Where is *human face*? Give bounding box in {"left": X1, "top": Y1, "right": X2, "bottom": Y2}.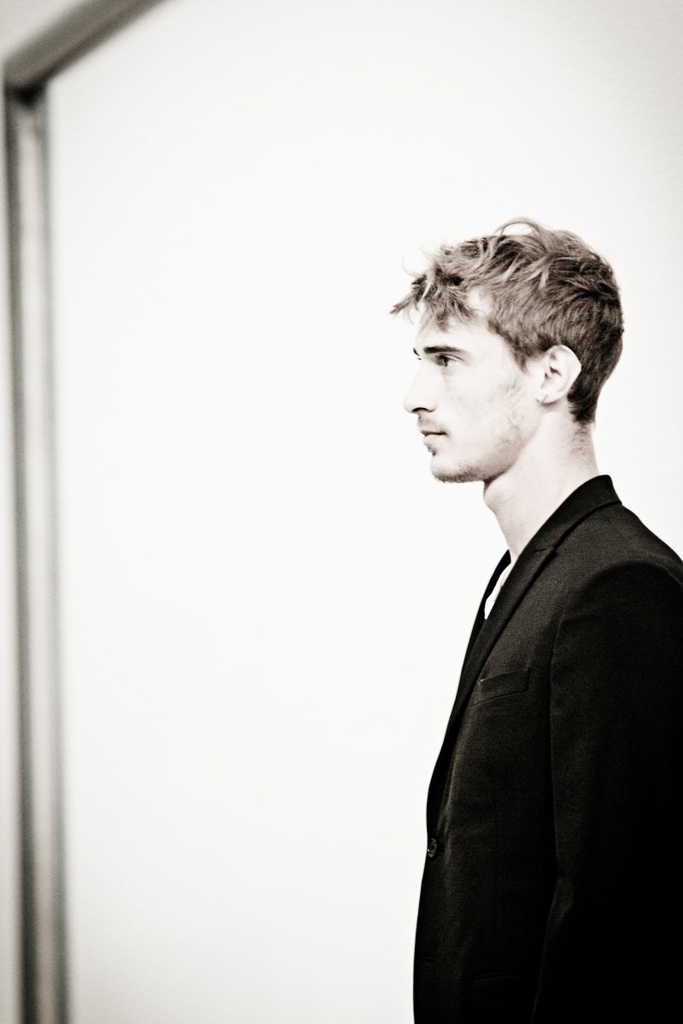
{"left": 401, "top": 279, "right": 535, "bottom": 491}.
